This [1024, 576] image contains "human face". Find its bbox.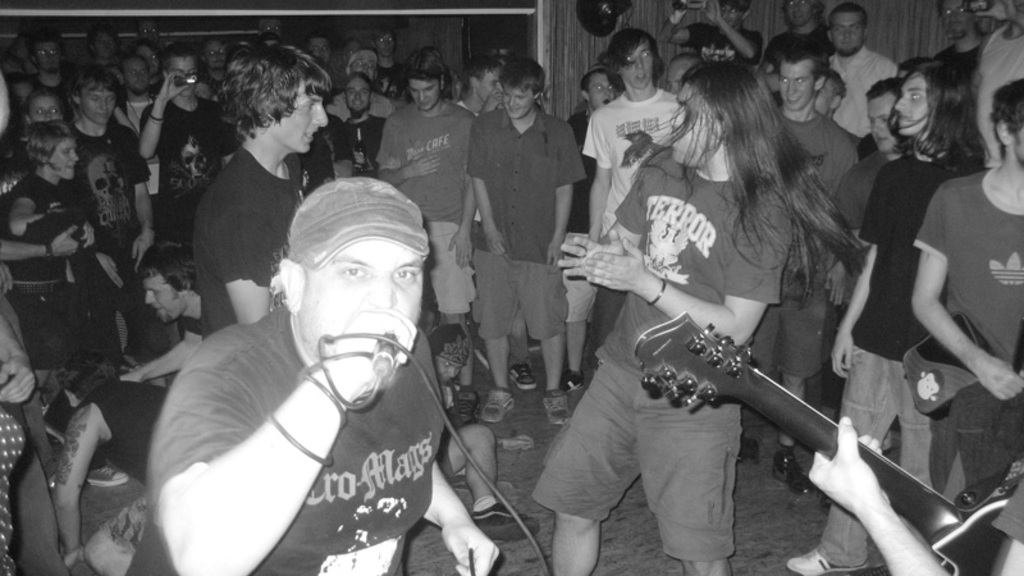
select_region(95, 32, 118, 58).
